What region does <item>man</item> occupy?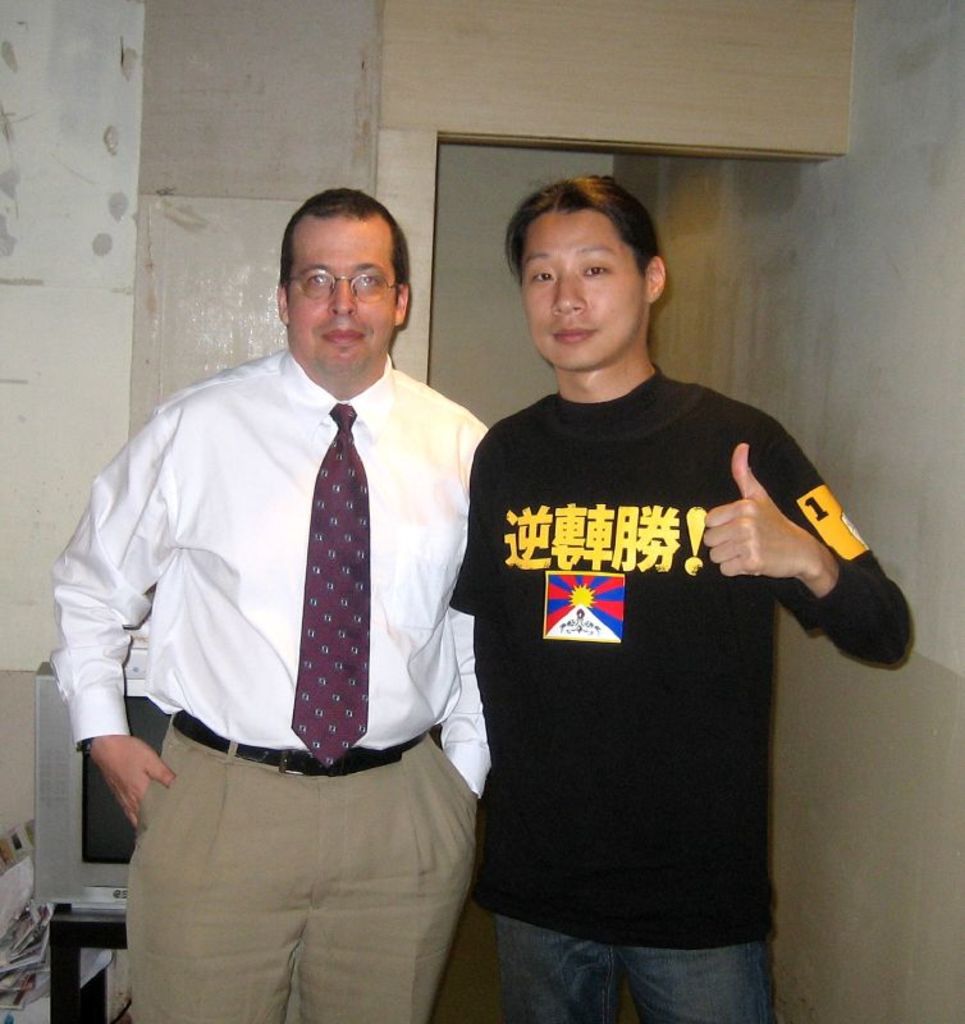
(448,177,909,1023).
